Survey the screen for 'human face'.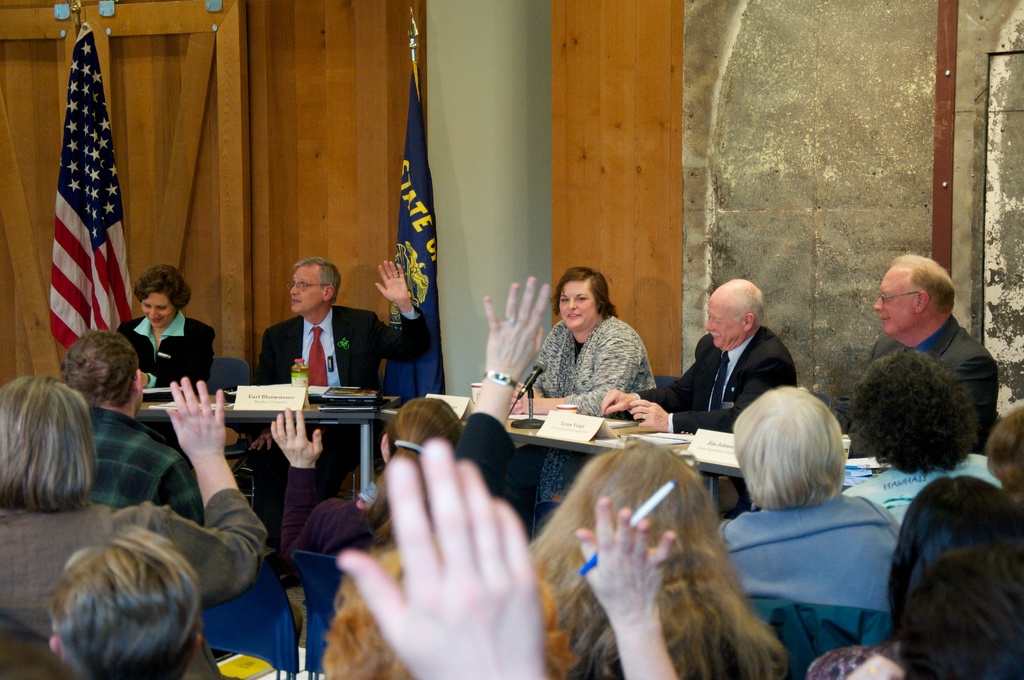
Survey found: 143,294,175,325.
